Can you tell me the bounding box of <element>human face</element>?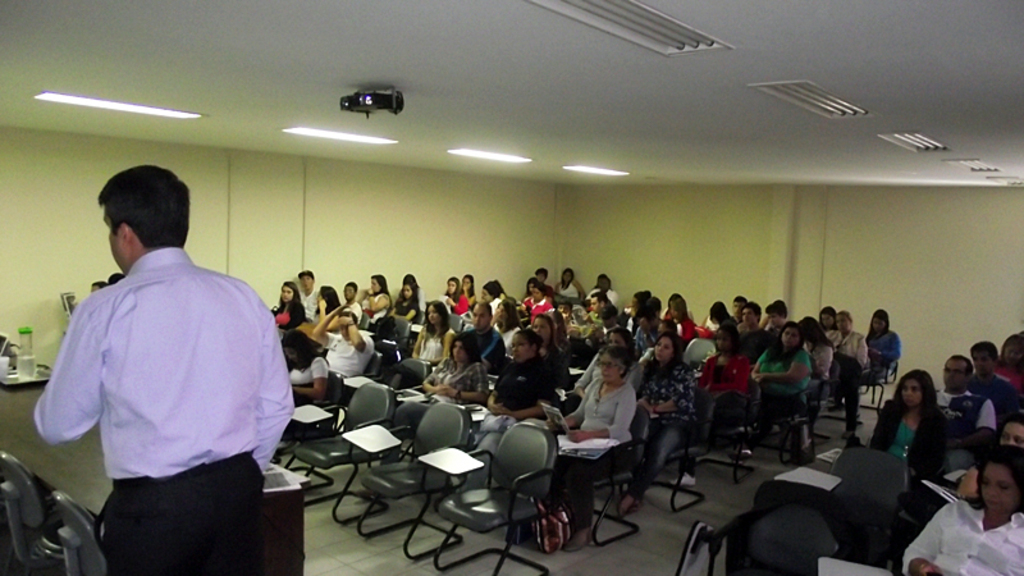
region(630, 296, 646, 319).
